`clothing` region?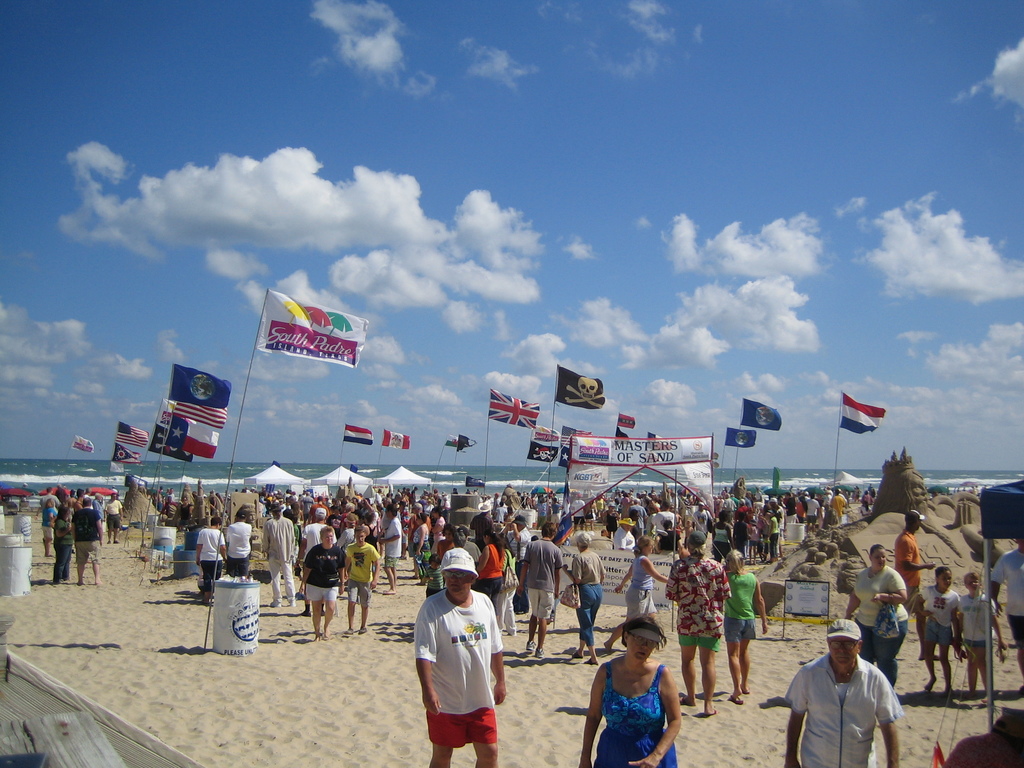
crop(435, 514, 443, 543)
